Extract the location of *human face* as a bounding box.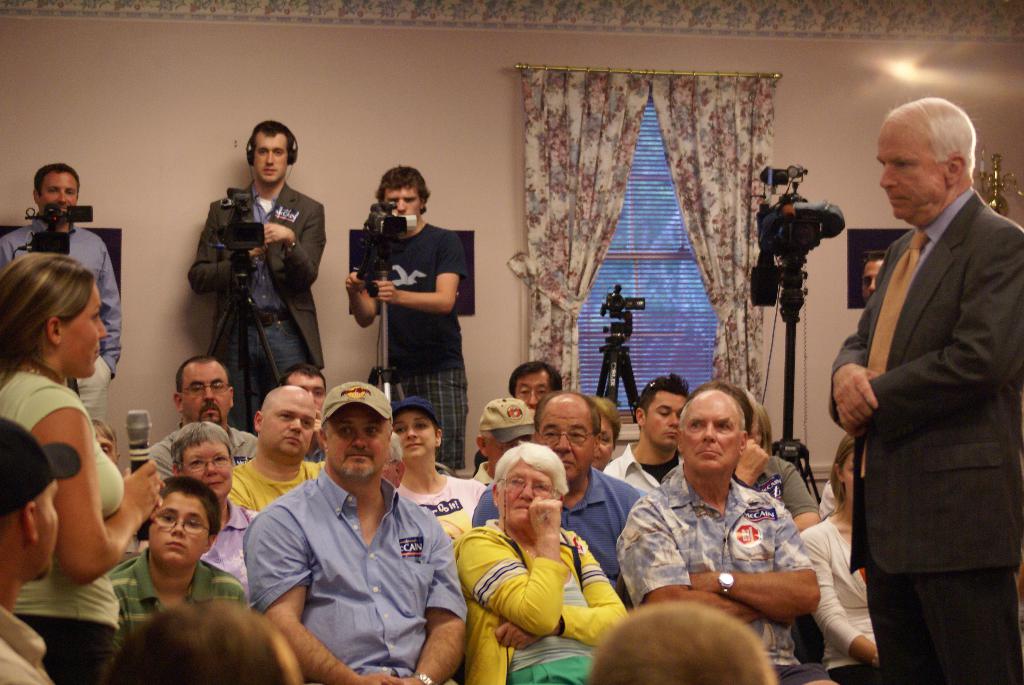
<box>645,389,684,446</box>.
